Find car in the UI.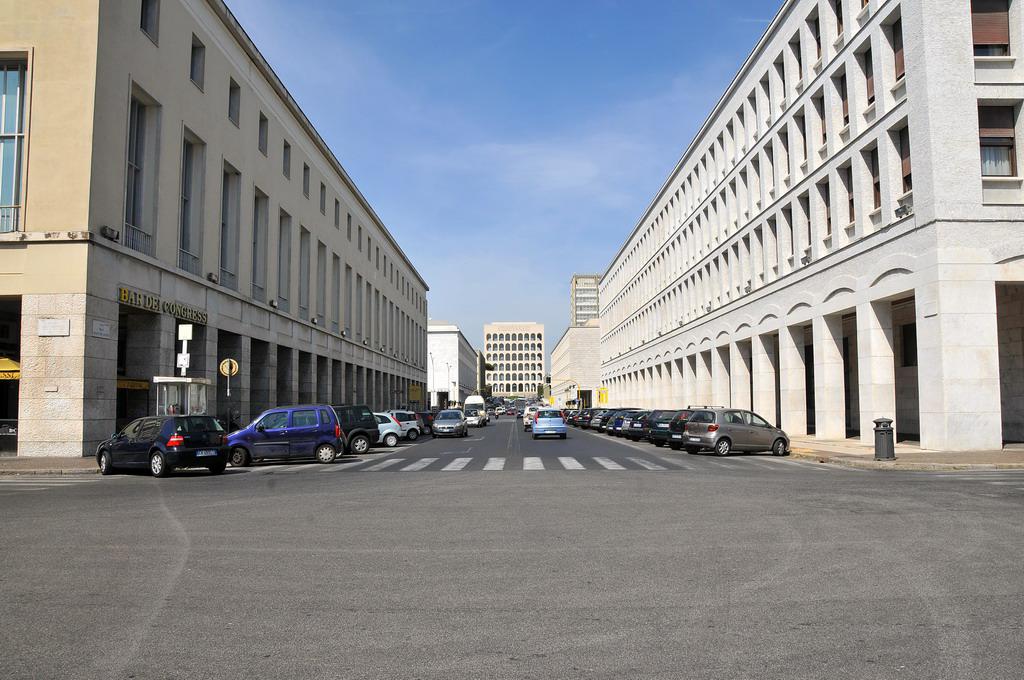
UI element at {"left": 90, "top": 413, "right": 231, "bottom": 476}.
